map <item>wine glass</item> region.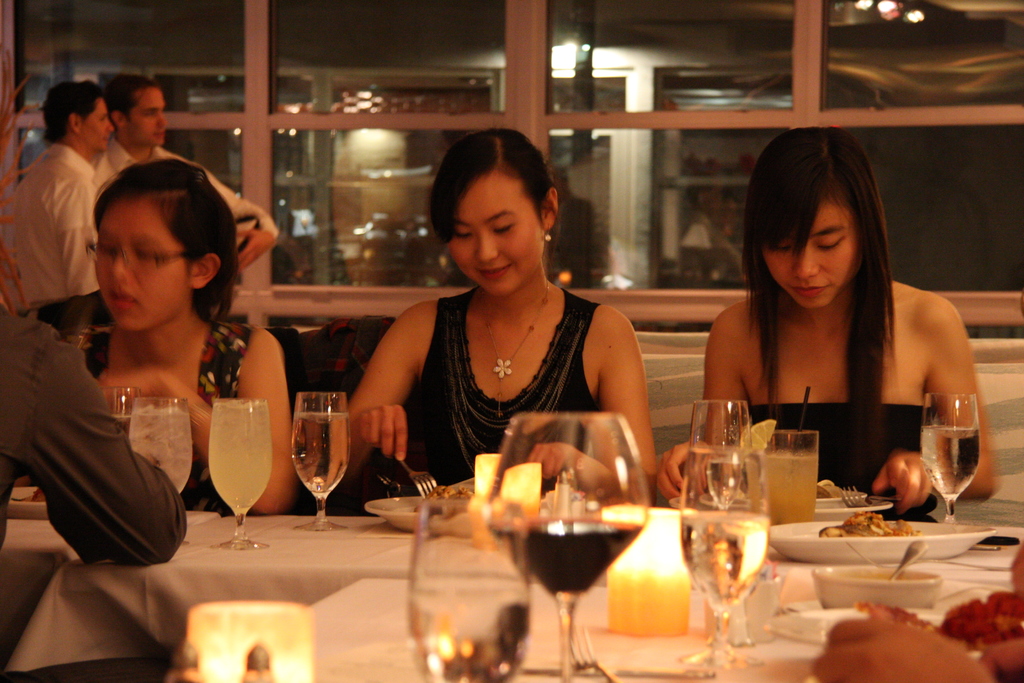
Mapped to 403,502,538,682.
